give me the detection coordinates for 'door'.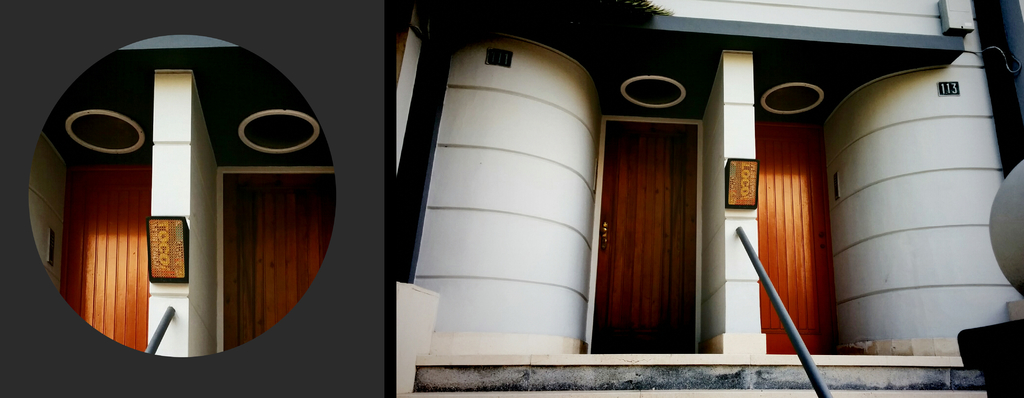
{"x1": 208, "y1": 174, "x2": 348, "y2": 362}.
